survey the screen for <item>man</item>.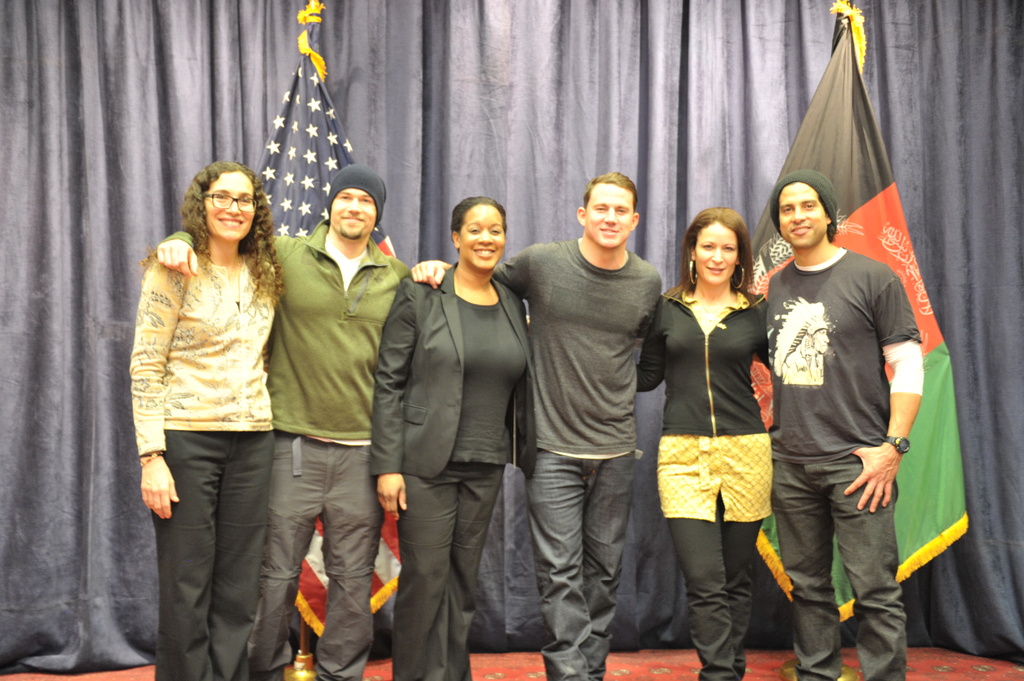
Survey found: [761,141,937,674].
